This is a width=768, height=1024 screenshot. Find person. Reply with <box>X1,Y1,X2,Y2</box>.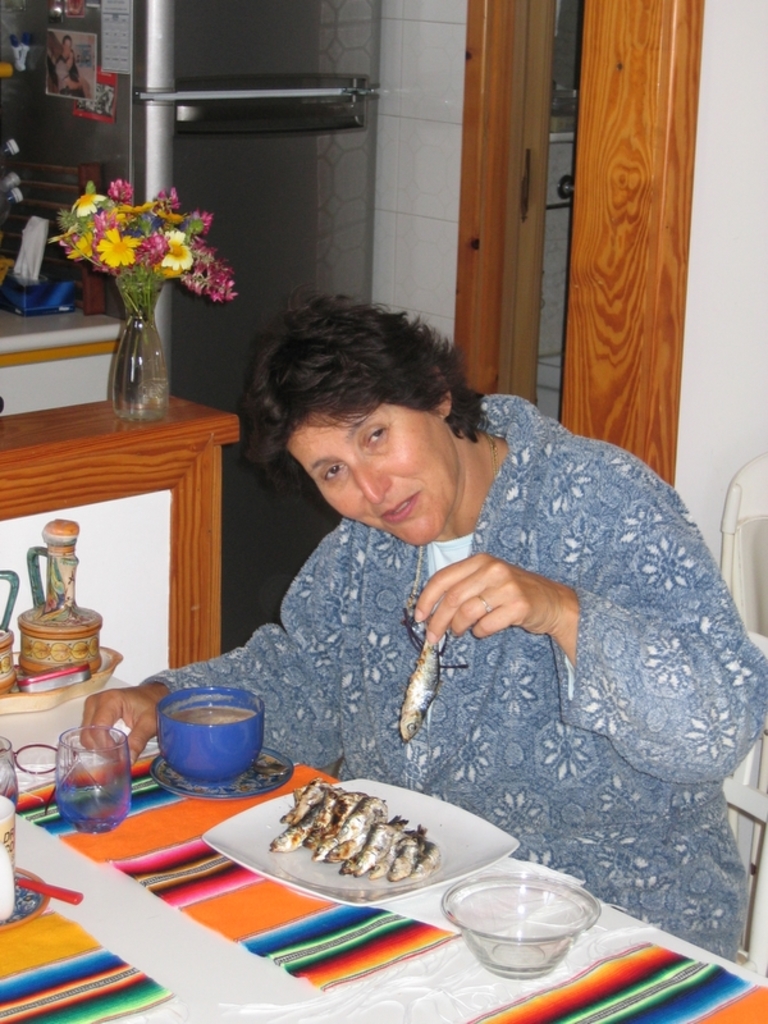
<box>183,274,694,877</box>.
